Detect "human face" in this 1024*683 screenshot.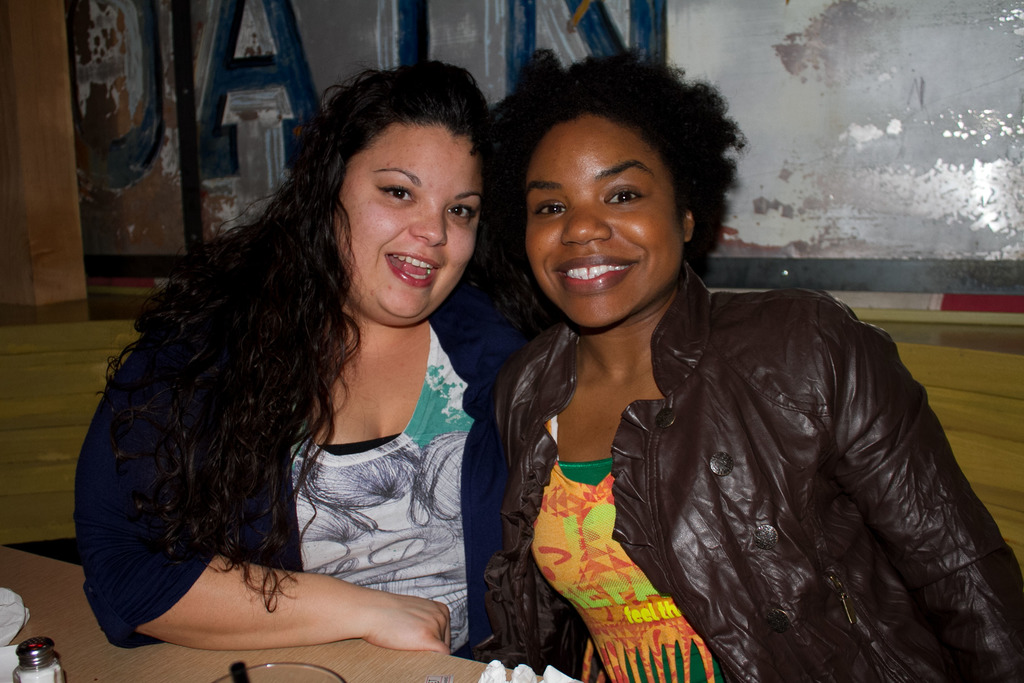
Detection: x1=526, y1=123, x2=681, y2=325.
